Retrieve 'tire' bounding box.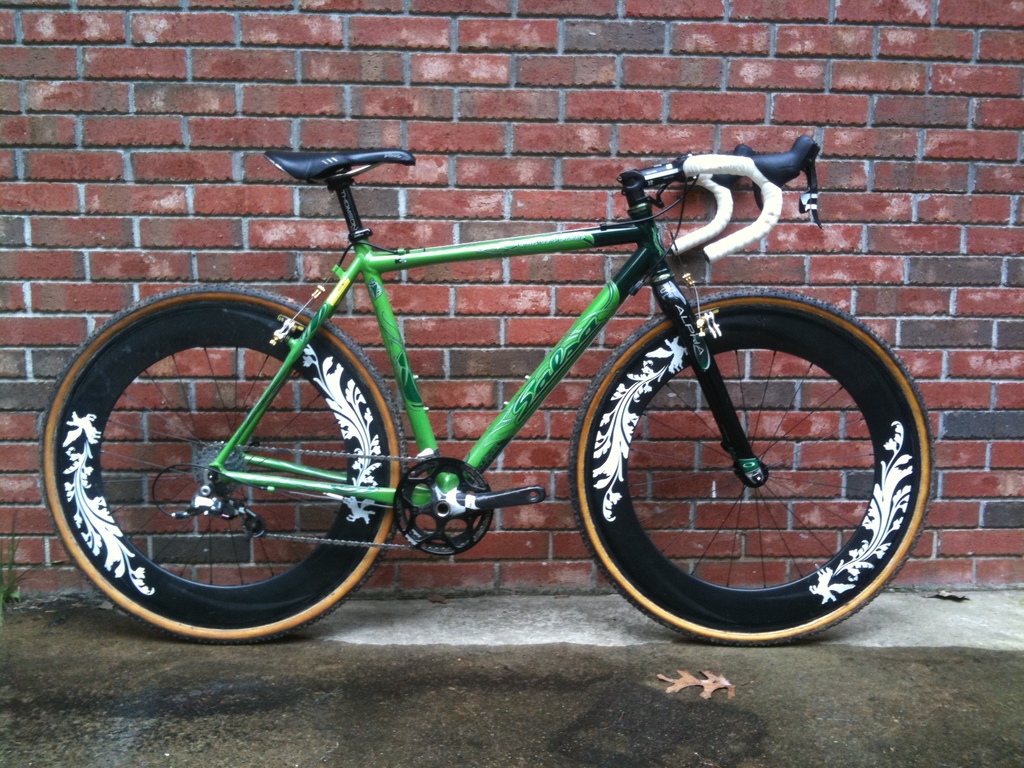
Bounding box: <region>570, 287, 930, 646</region>.
